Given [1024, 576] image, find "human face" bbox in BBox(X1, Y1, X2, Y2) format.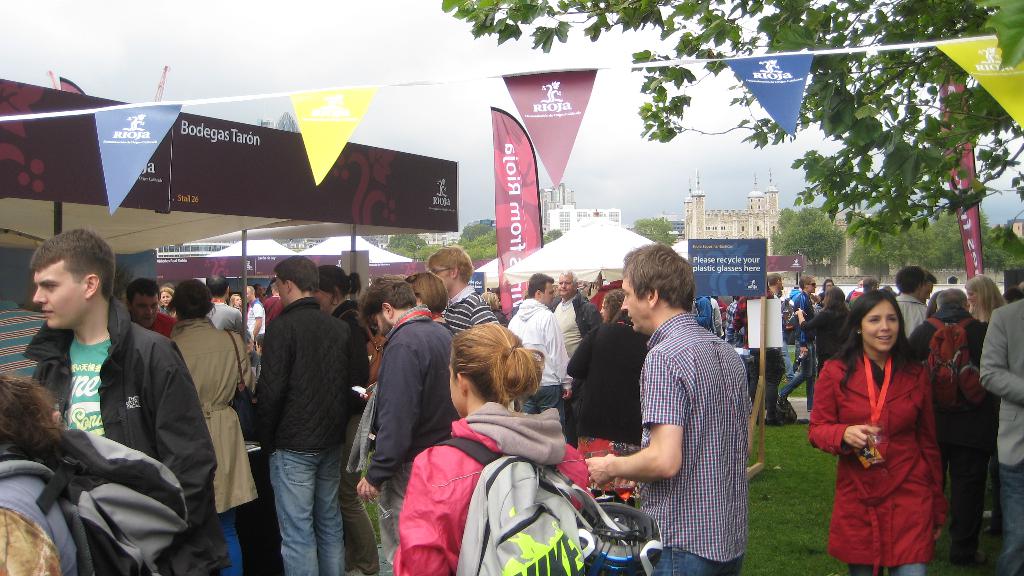
BBox(622, 276, 647, 332).
